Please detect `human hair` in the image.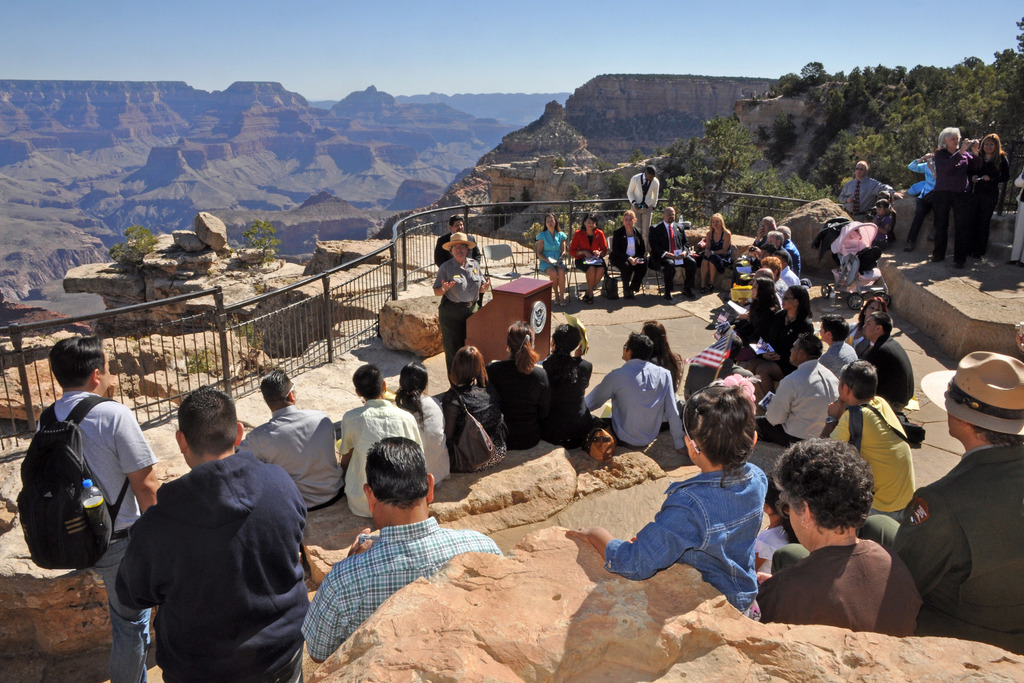
pyautogui.locateOnScreen(766, 232, 781, 237).
